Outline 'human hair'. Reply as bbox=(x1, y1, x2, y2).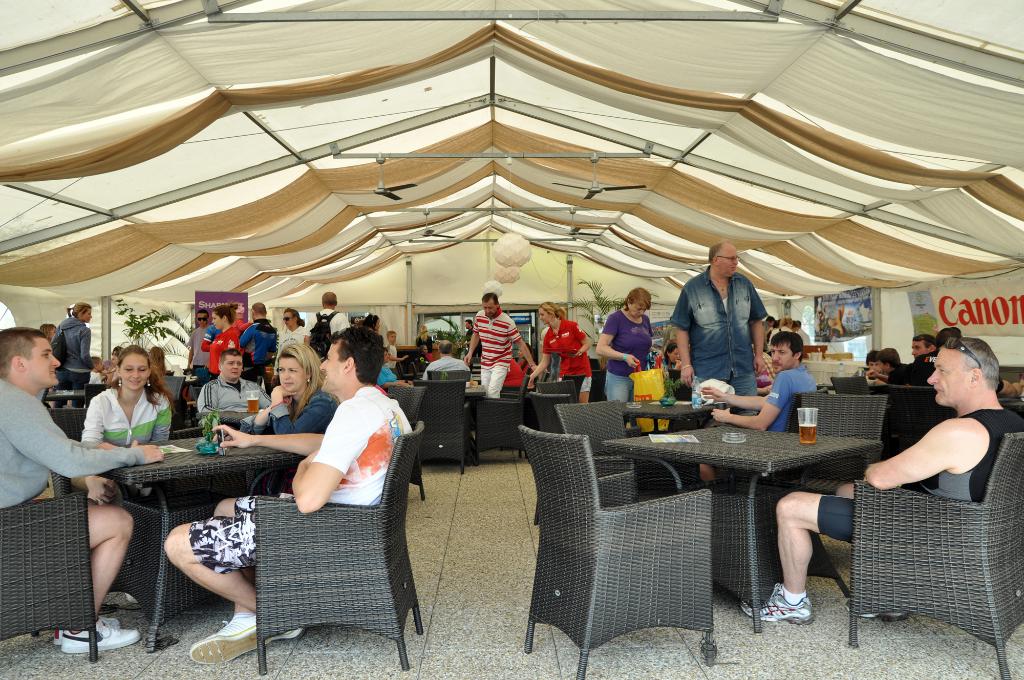
bbox=(881, 348, 899, 369).
